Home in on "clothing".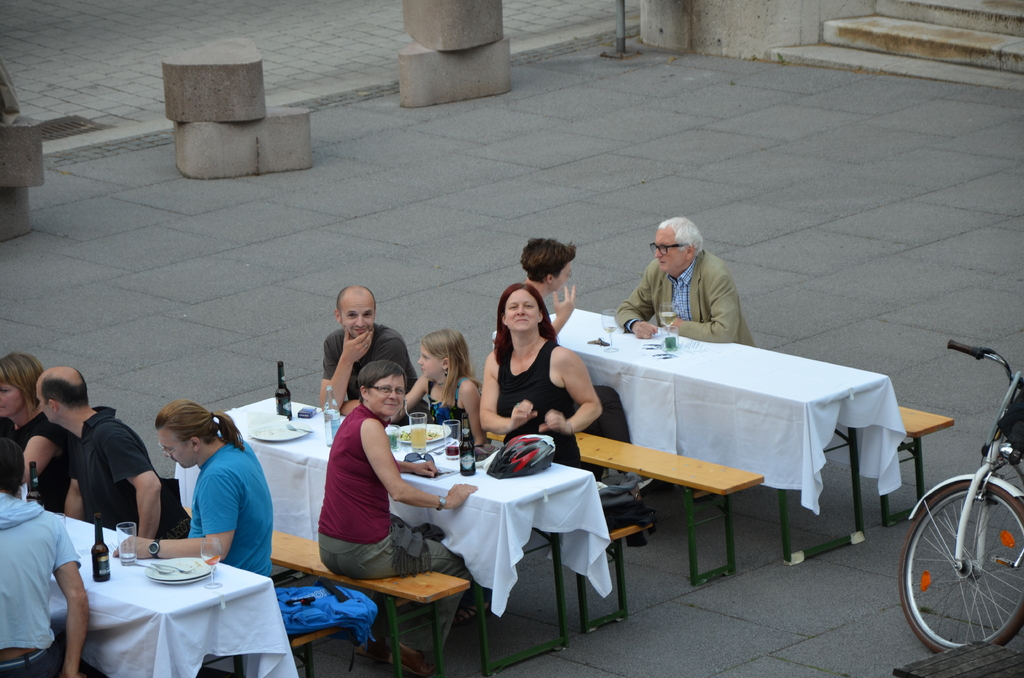
Homed in at x1=312 y1=401 x2=391 y2=540.
